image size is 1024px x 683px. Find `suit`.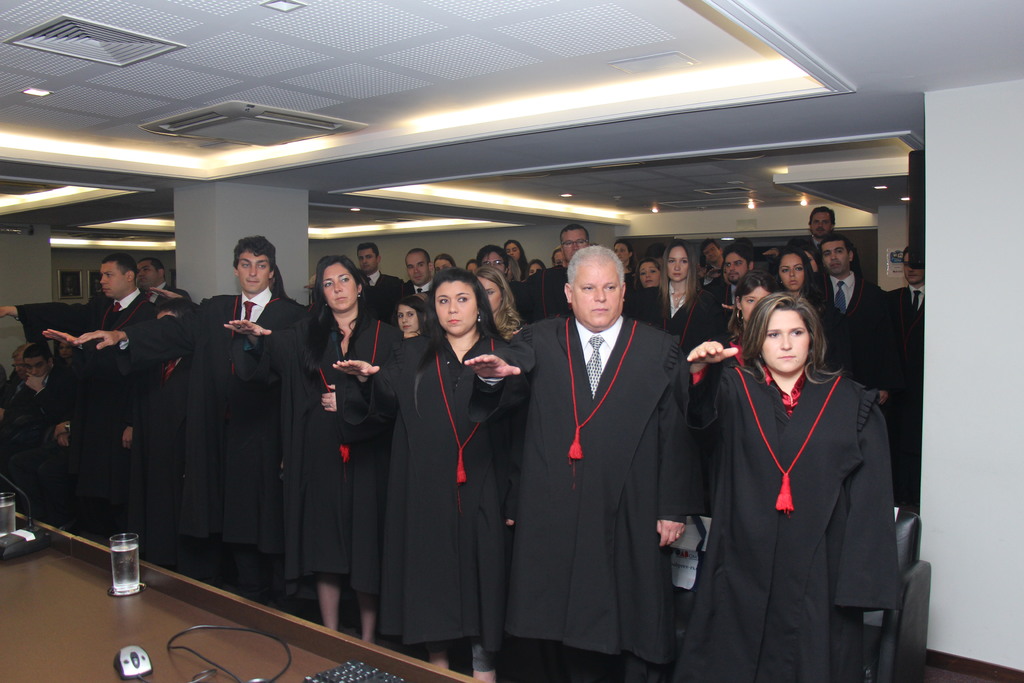
[x1=360, y1=273, x2=399, y2=300].
